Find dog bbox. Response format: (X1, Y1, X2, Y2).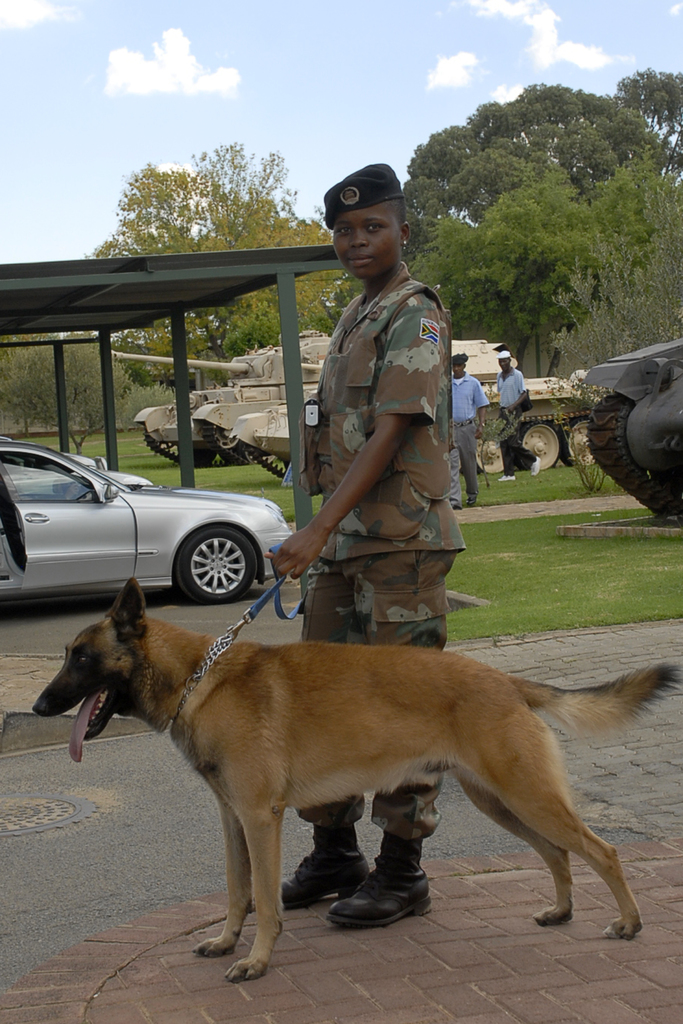
(35, 573, 682, 987).
